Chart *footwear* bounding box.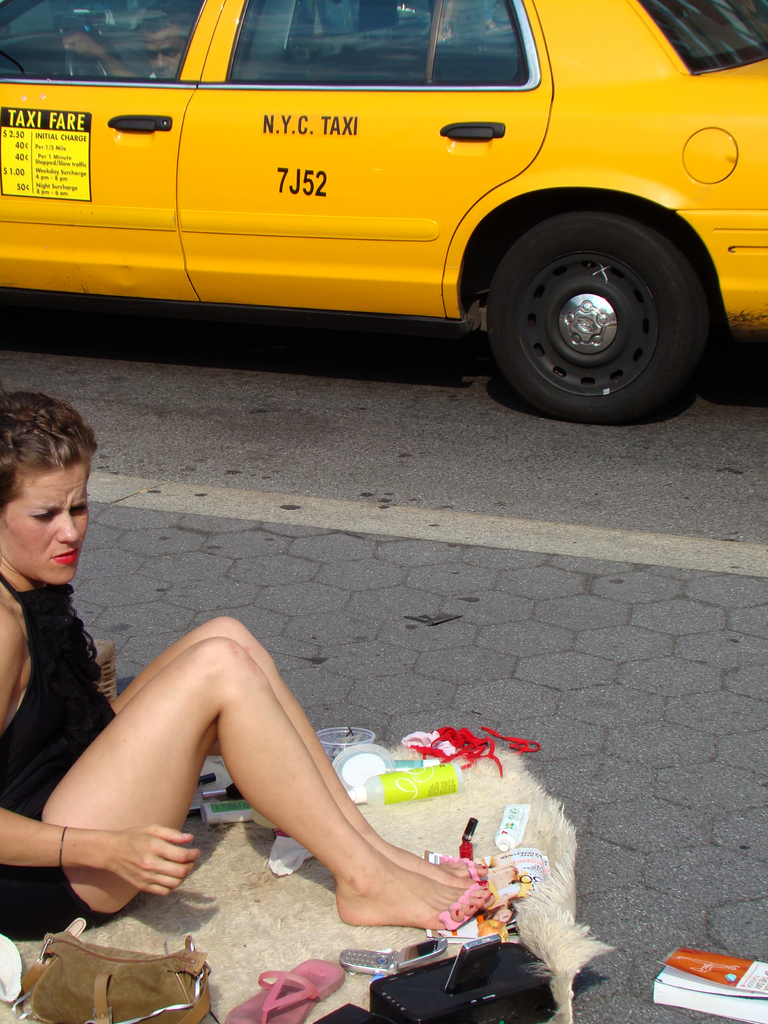
Charted: [223, 956, 349, 1023].
